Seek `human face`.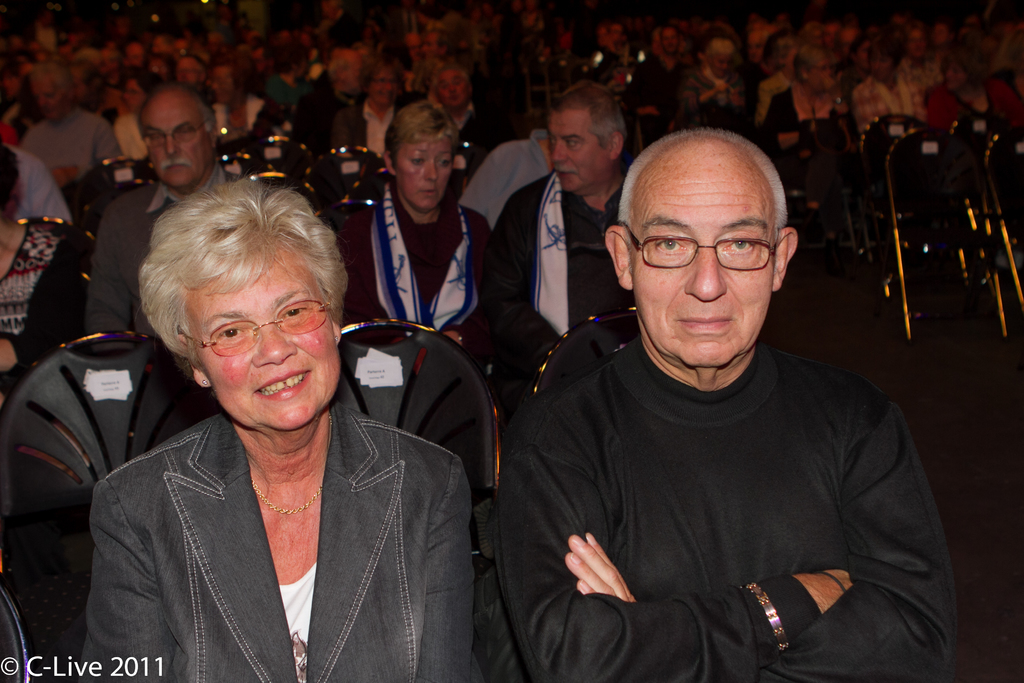
440/73/472/107.
